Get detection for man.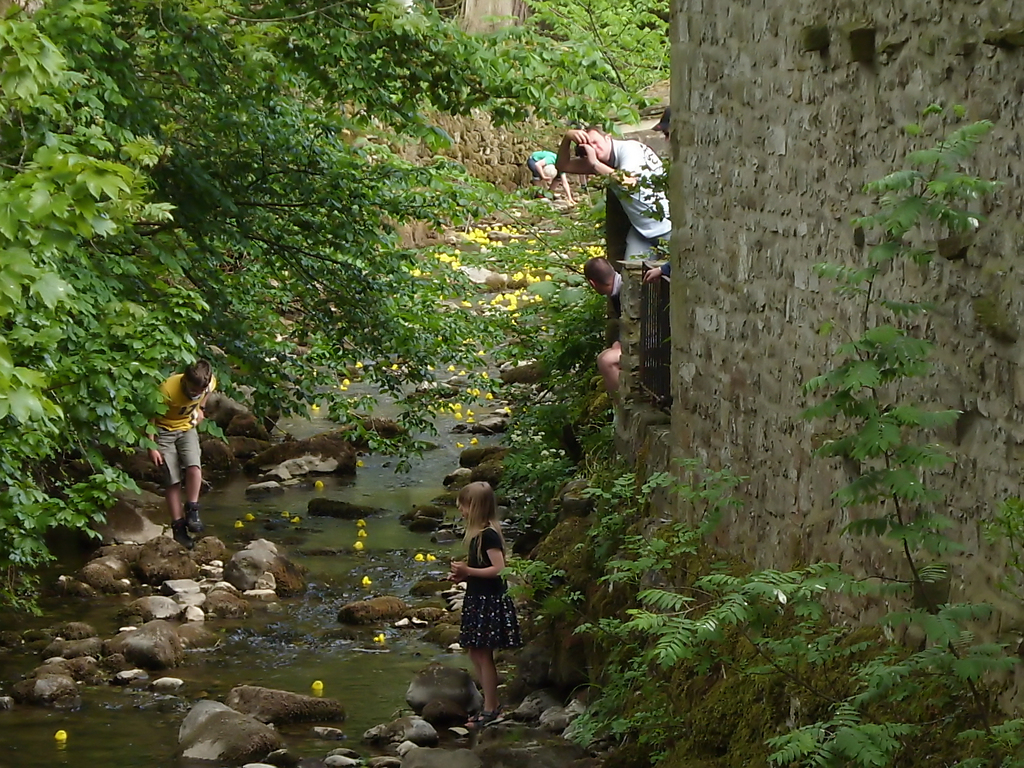
Detection: 592/254/670/442.
